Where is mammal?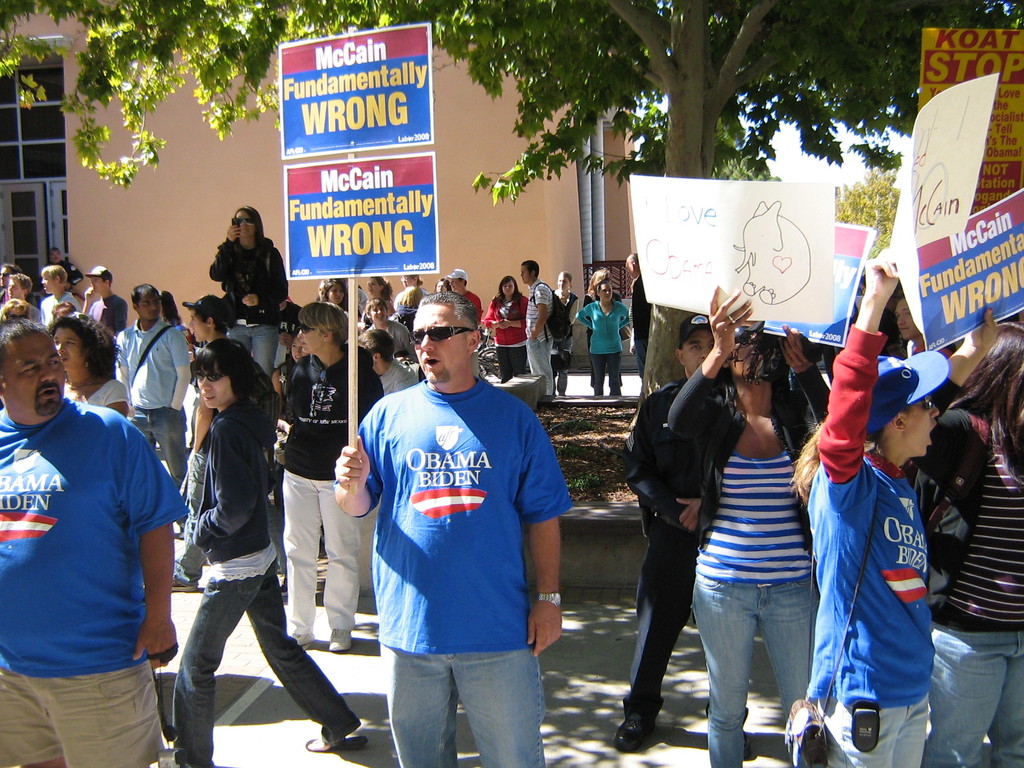
38, 265, 83, 328.
